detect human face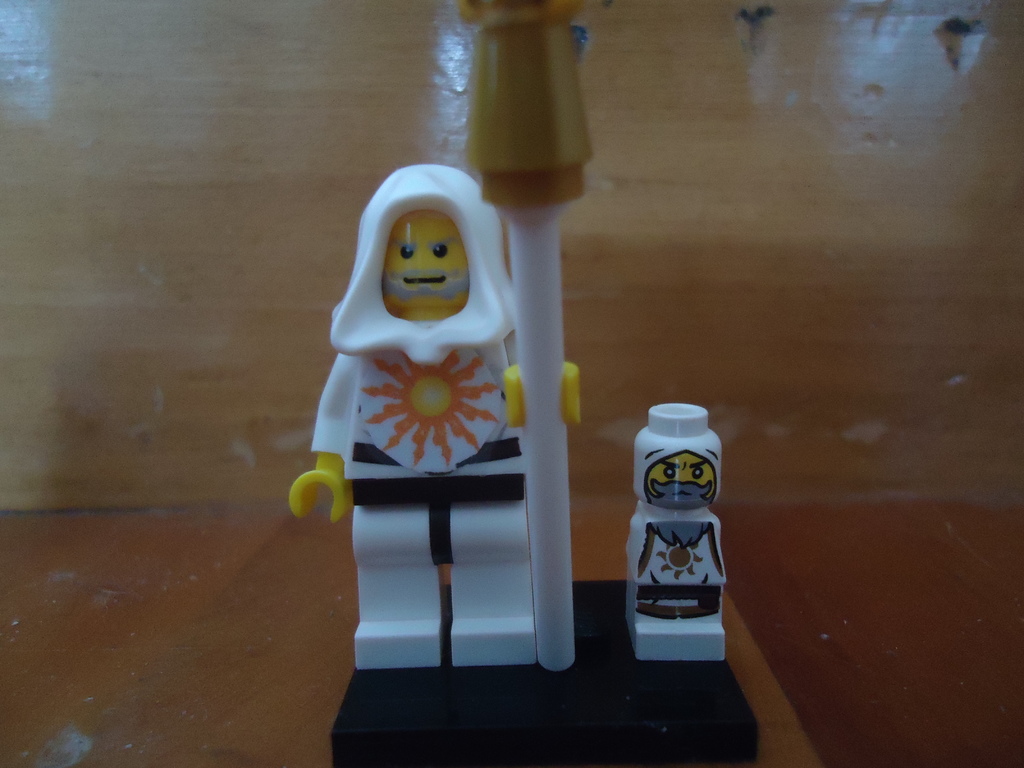
[383,212,472,321]
